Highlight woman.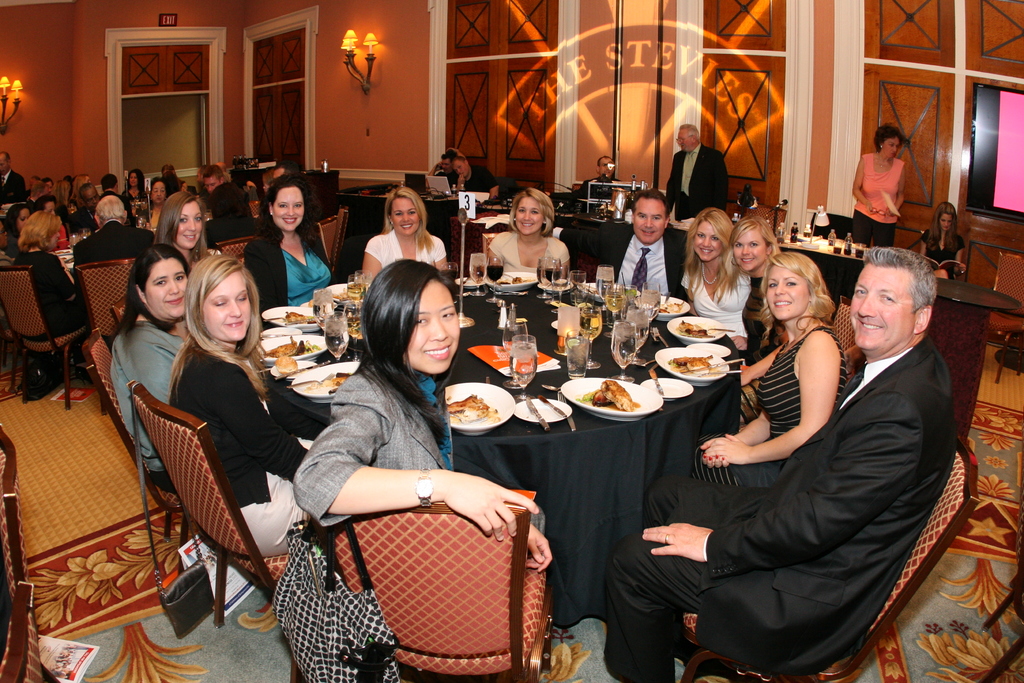
Highlighted region: [676,200,764,358].
